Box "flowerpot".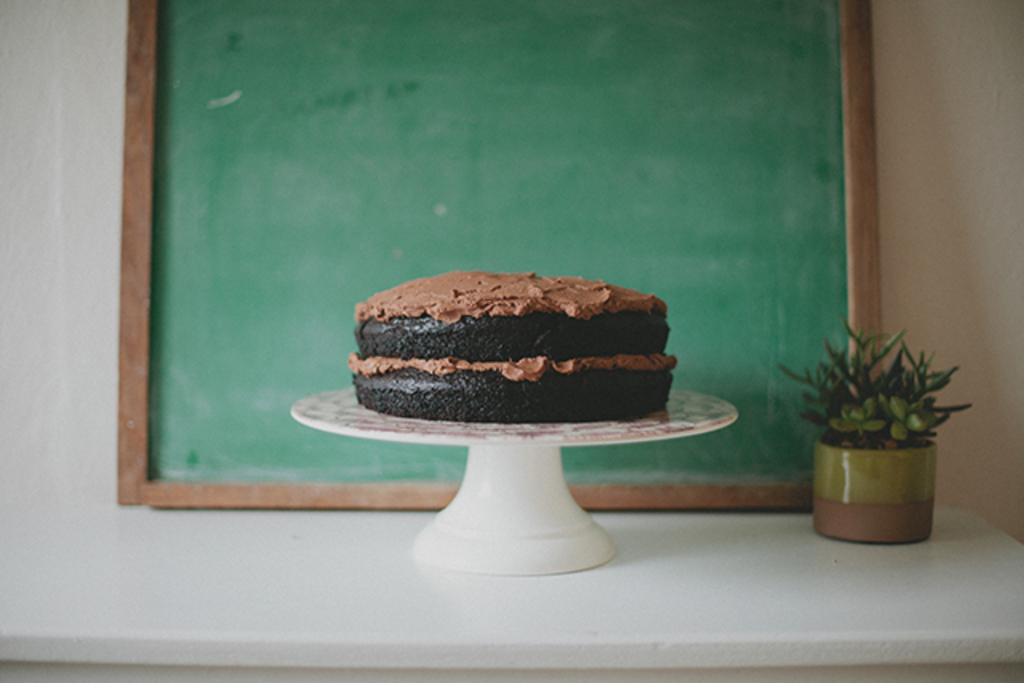
x1=813 y1=401 x2=949 y2=537.
